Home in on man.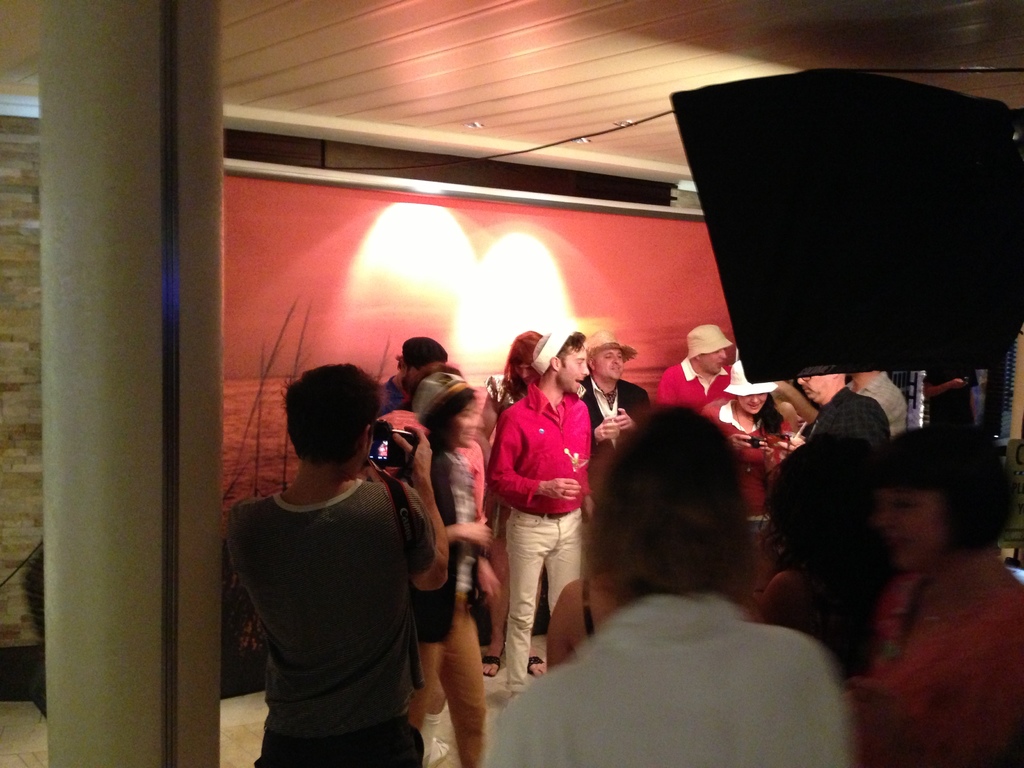
Homed in at Rect(376, 336, 444, 414).
